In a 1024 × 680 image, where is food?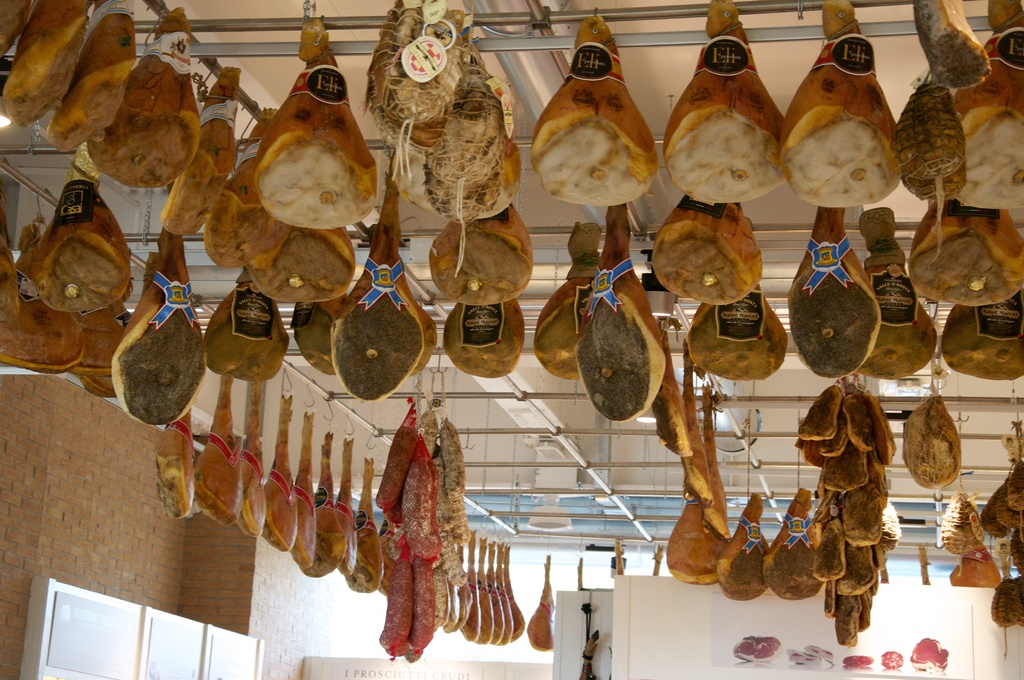
(717,492,771,601).
